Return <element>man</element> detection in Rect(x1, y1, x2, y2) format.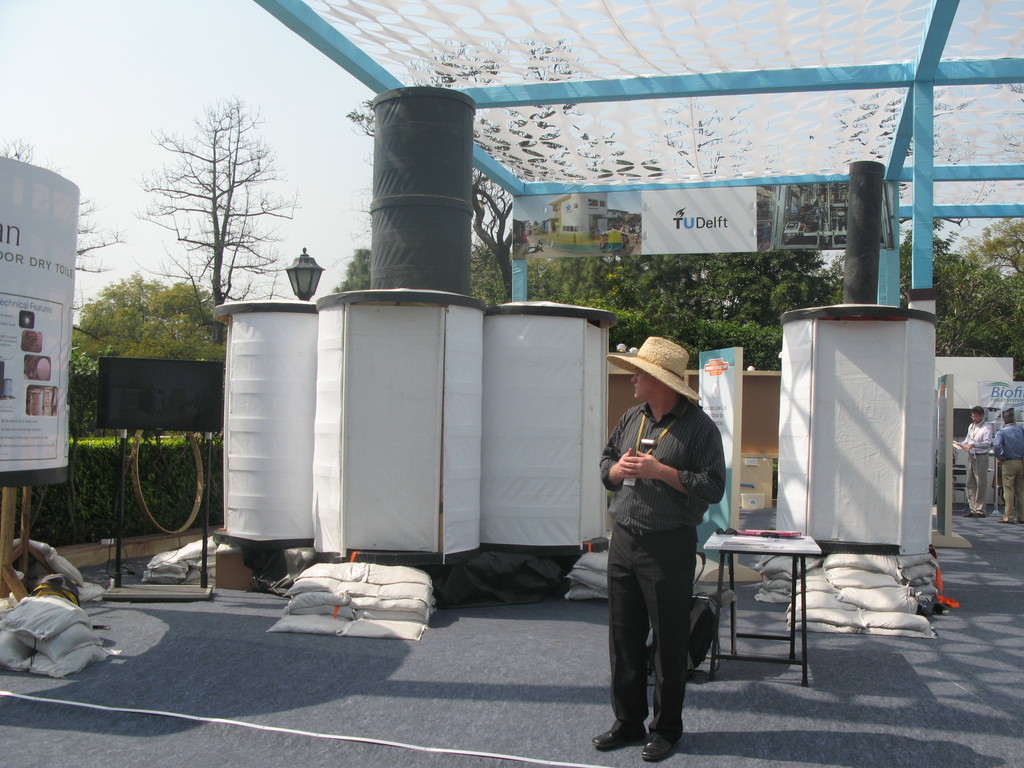
Rect(584, 326, 724, 760).
